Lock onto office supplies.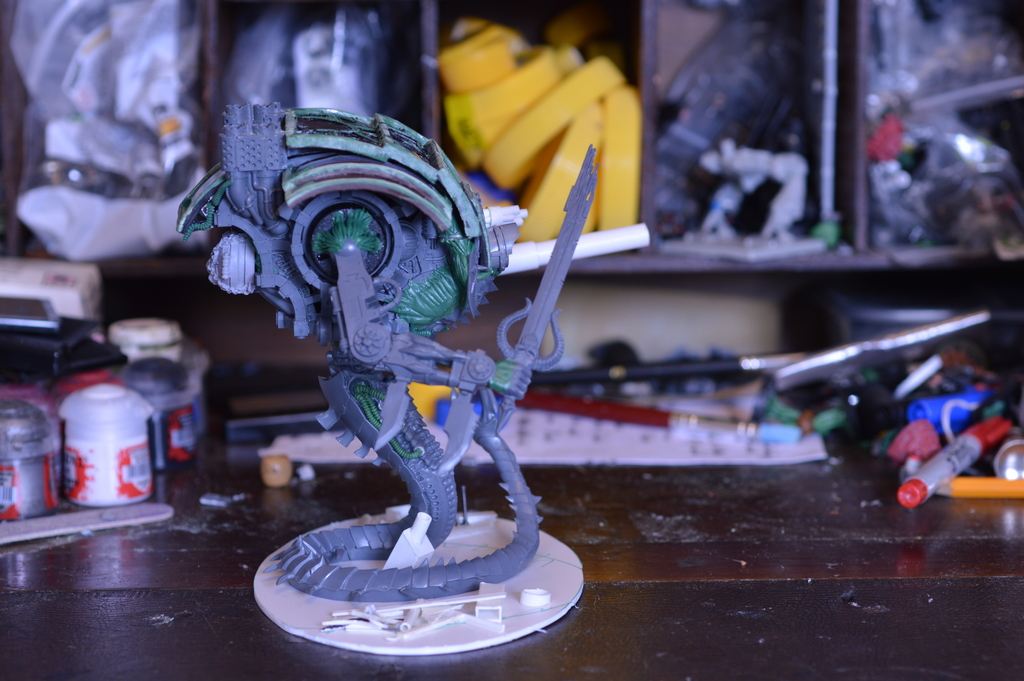
Locked: rect(106, 320, 164, 357).
